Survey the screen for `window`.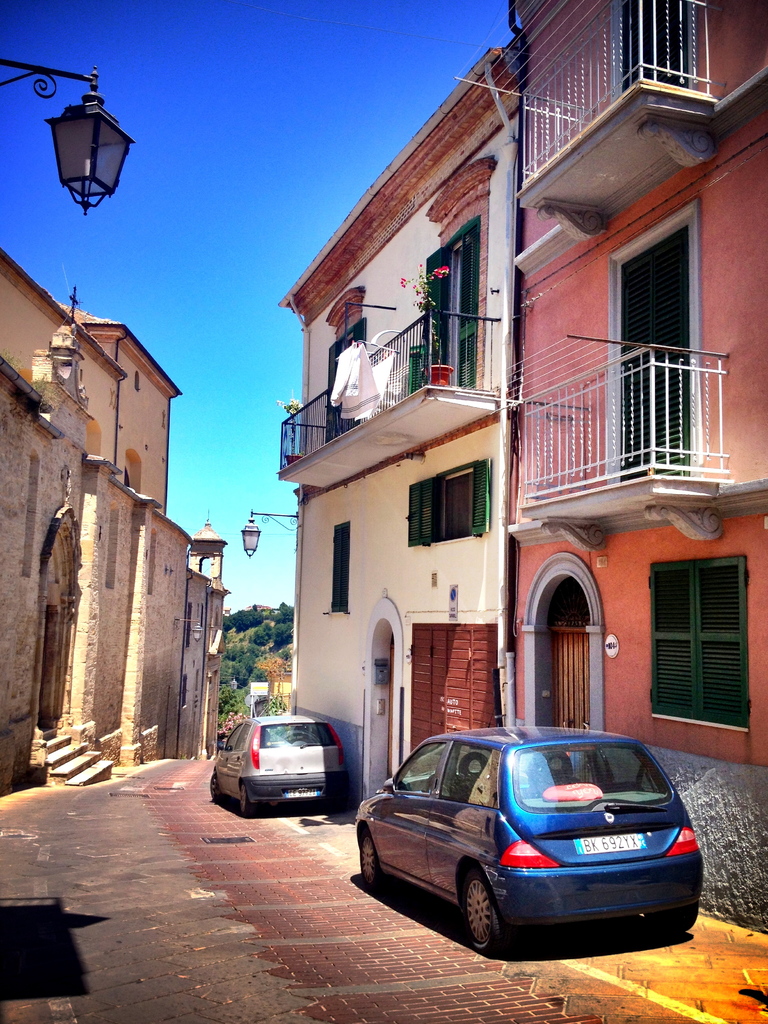
Survey found: locate(647, 549, 743, 733).
